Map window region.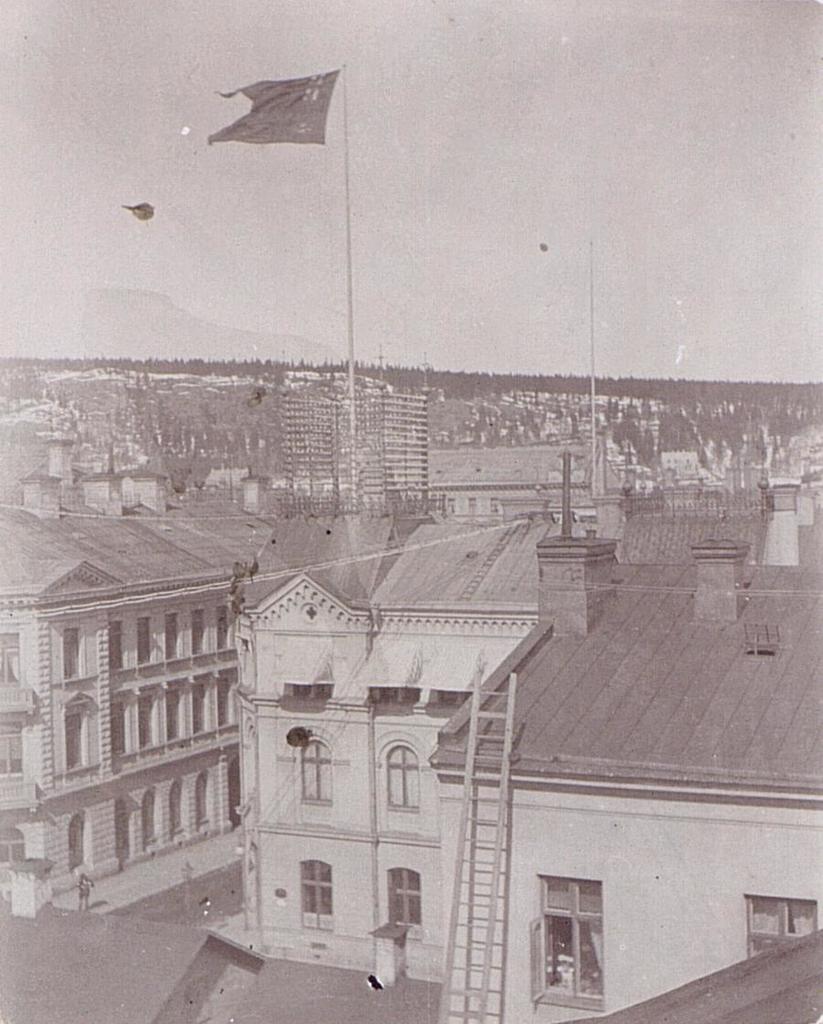
Mapped to box=[390, 740, 422, 813].
